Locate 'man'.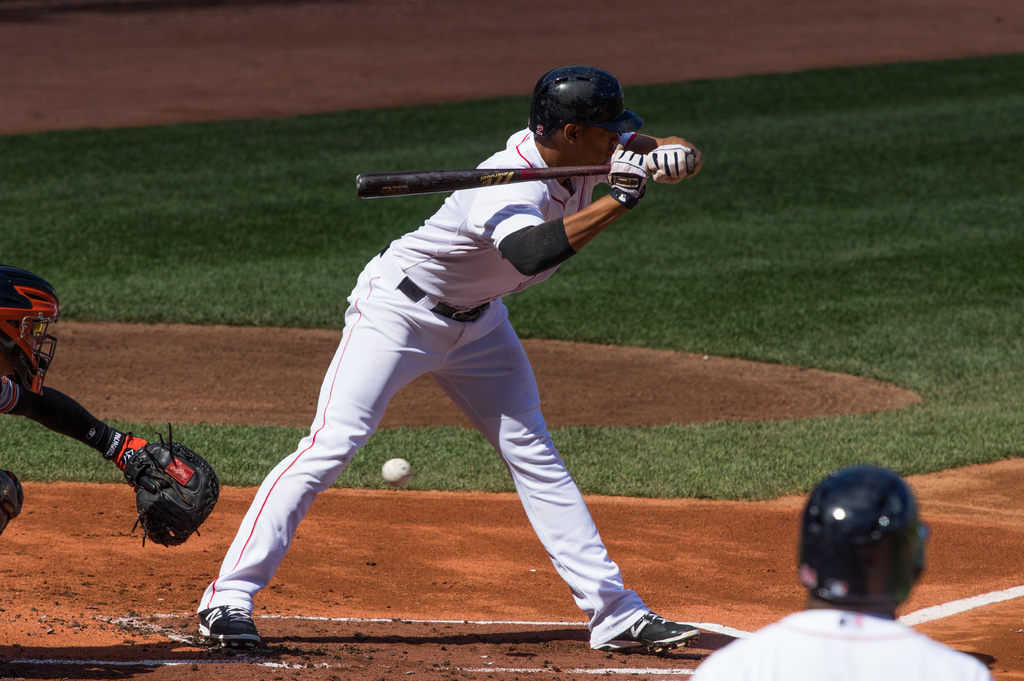
Bounding box: 692,472,986,680.
